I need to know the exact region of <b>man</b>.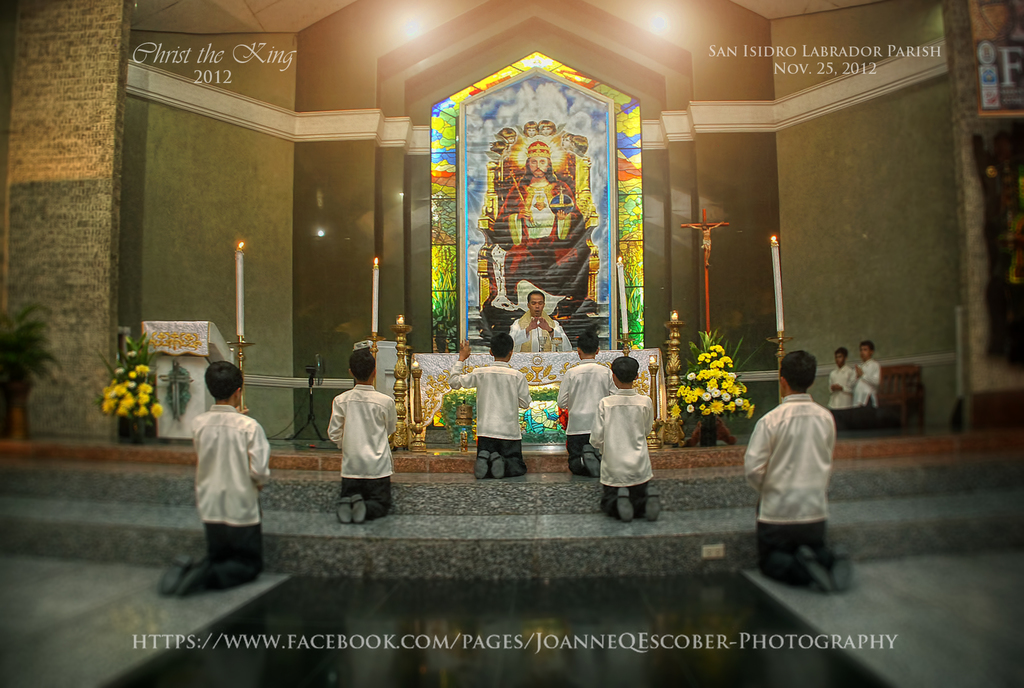
Region: crop(738, 355, 847, 603).
